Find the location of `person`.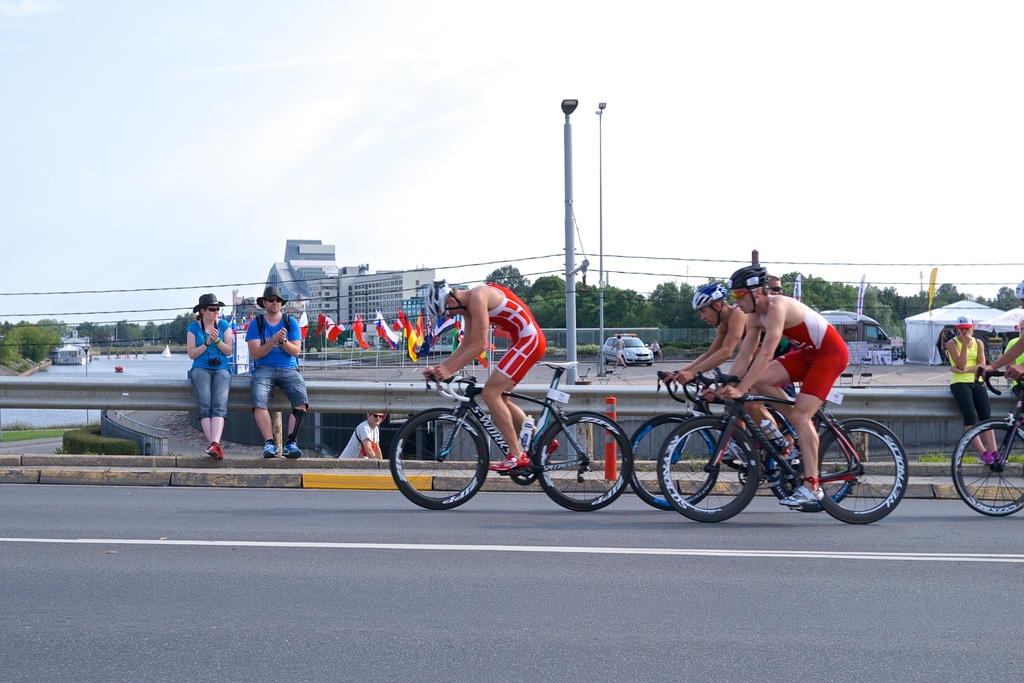
Location: l=175, t=296, r=225, b=465.
